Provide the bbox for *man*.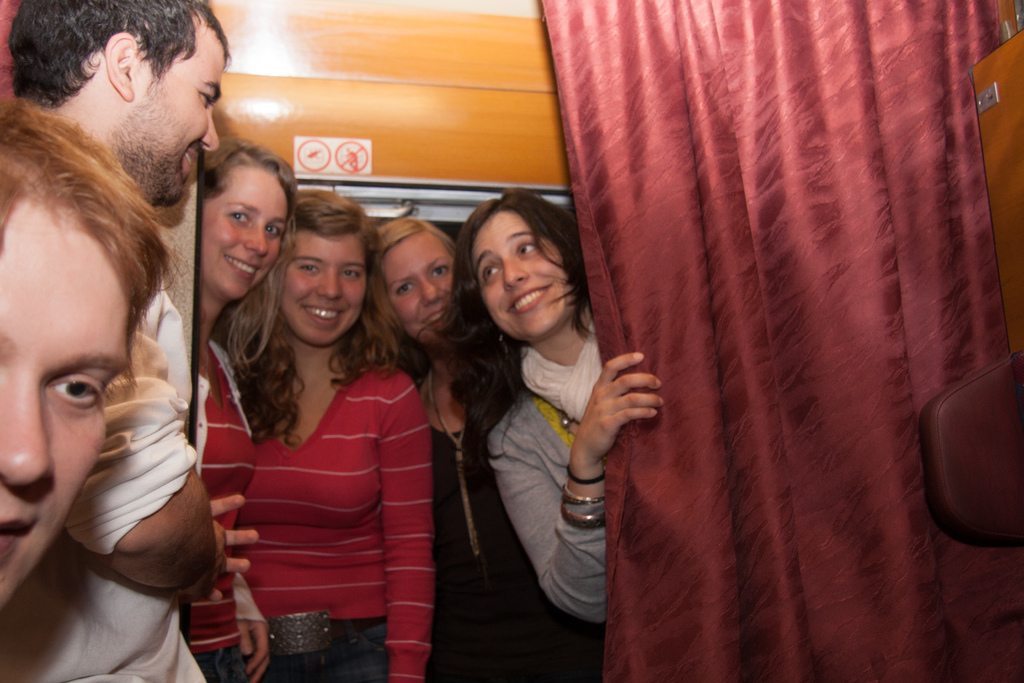
detection(0, 0, 230, 663).
